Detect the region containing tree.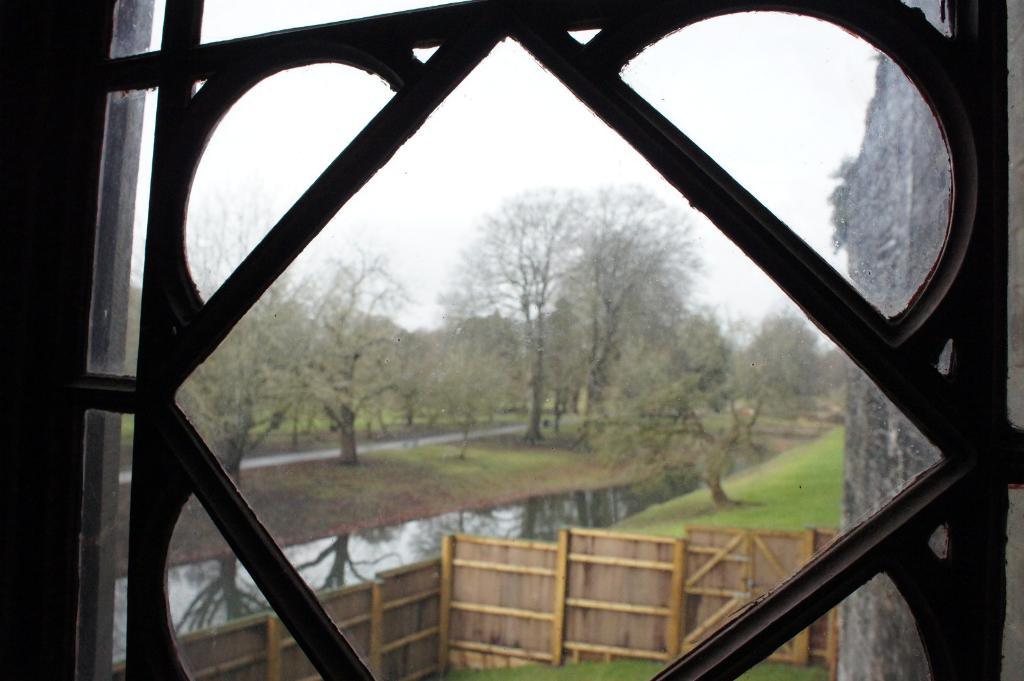
(x1=727, y1=301, x2=838, y2=449).
